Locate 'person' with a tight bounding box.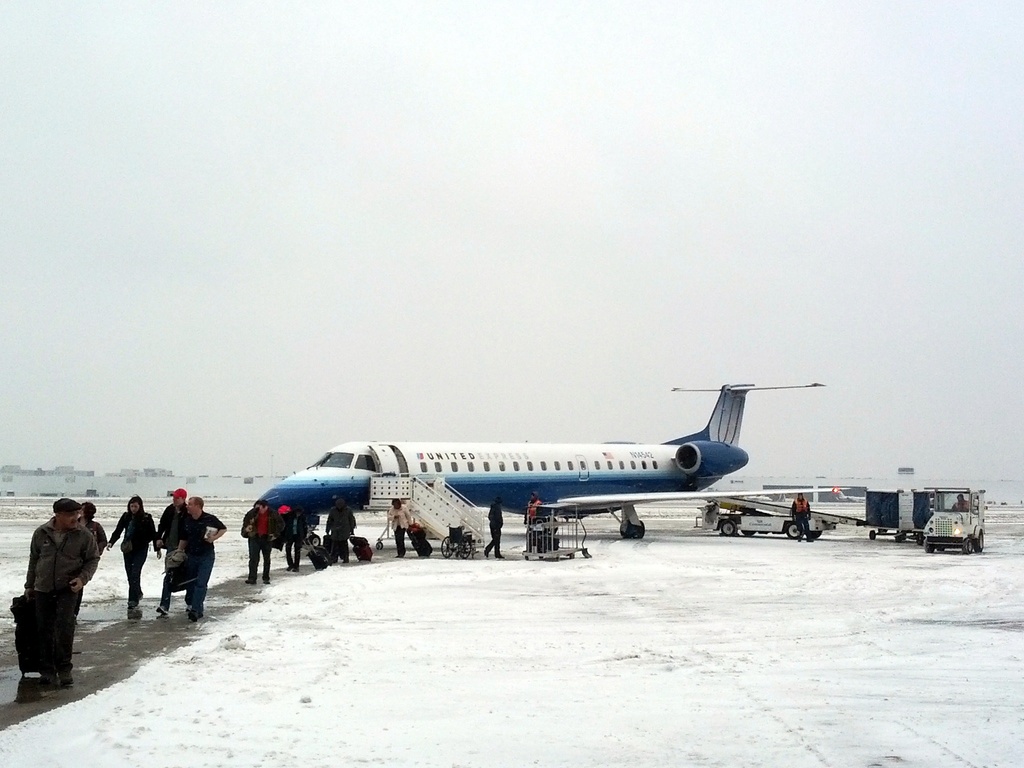
<region>18, 488, 96, 689</region>.
